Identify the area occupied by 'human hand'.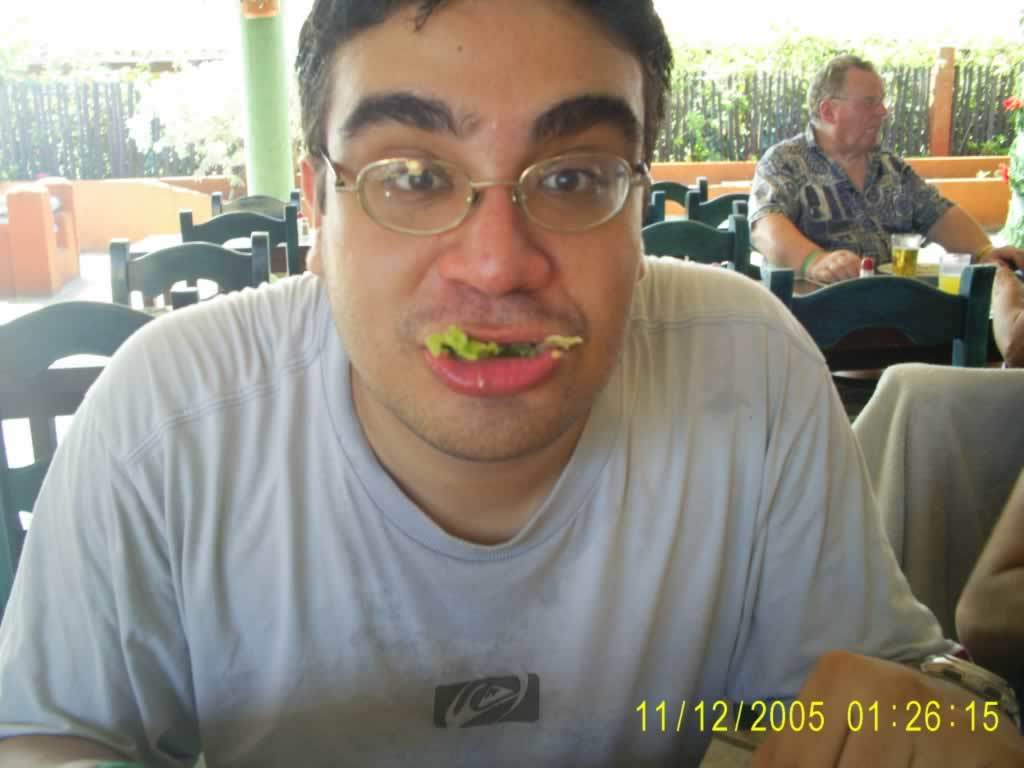
Area: l=984, t=247, r=1023, b=271.
